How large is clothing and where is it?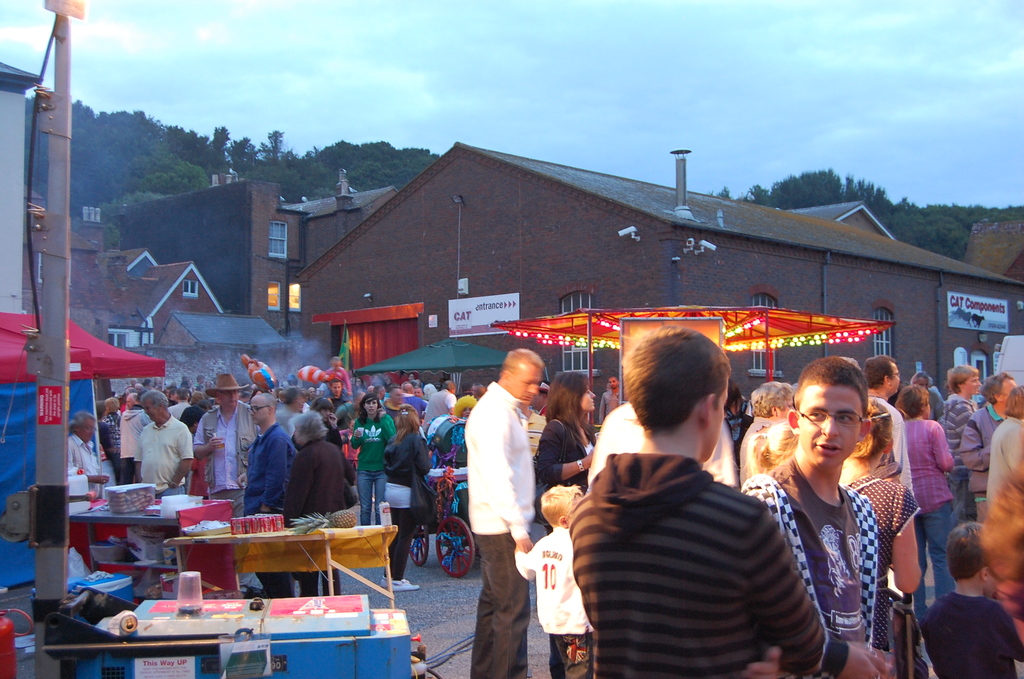
Bounding box: (277, 443, 351, 595).
